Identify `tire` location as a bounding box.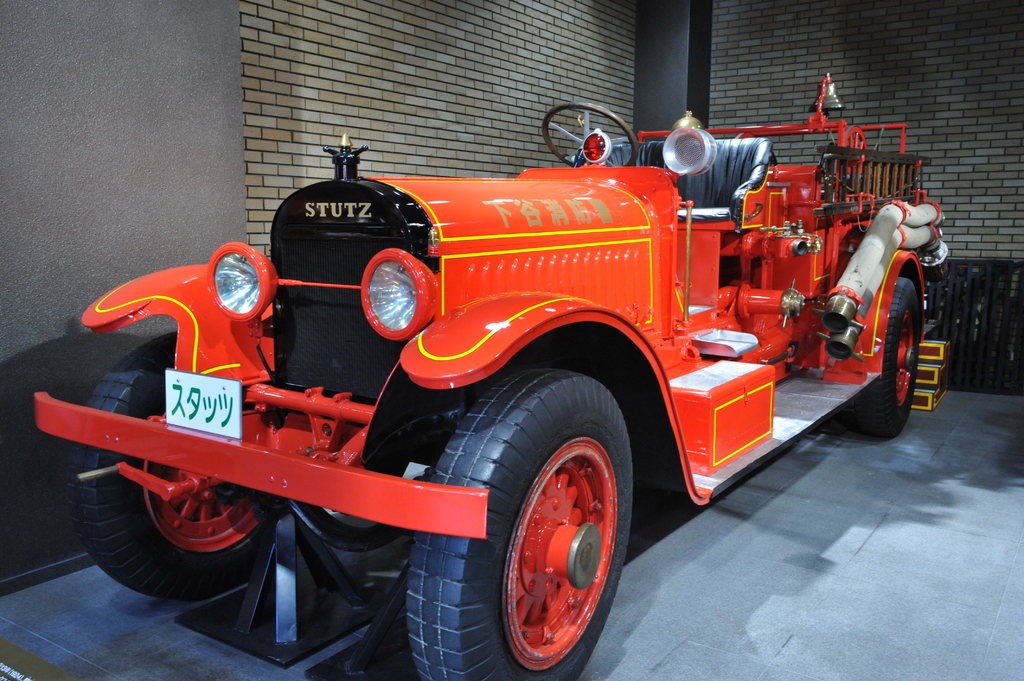
840, 275, 923, 435.
